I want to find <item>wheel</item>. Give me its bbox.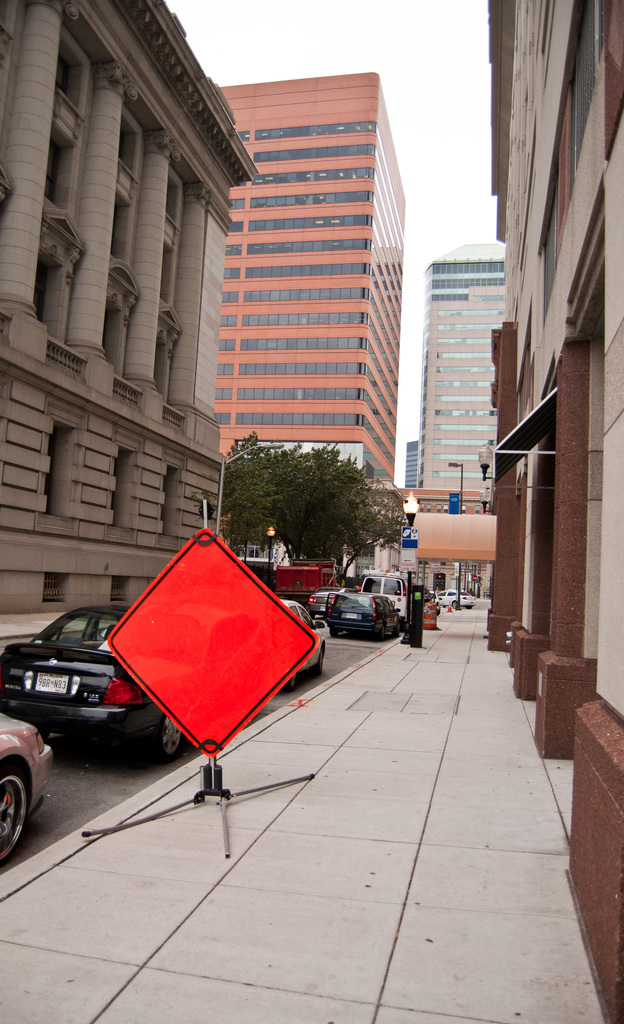
detection(285, 671, 298, 692).
